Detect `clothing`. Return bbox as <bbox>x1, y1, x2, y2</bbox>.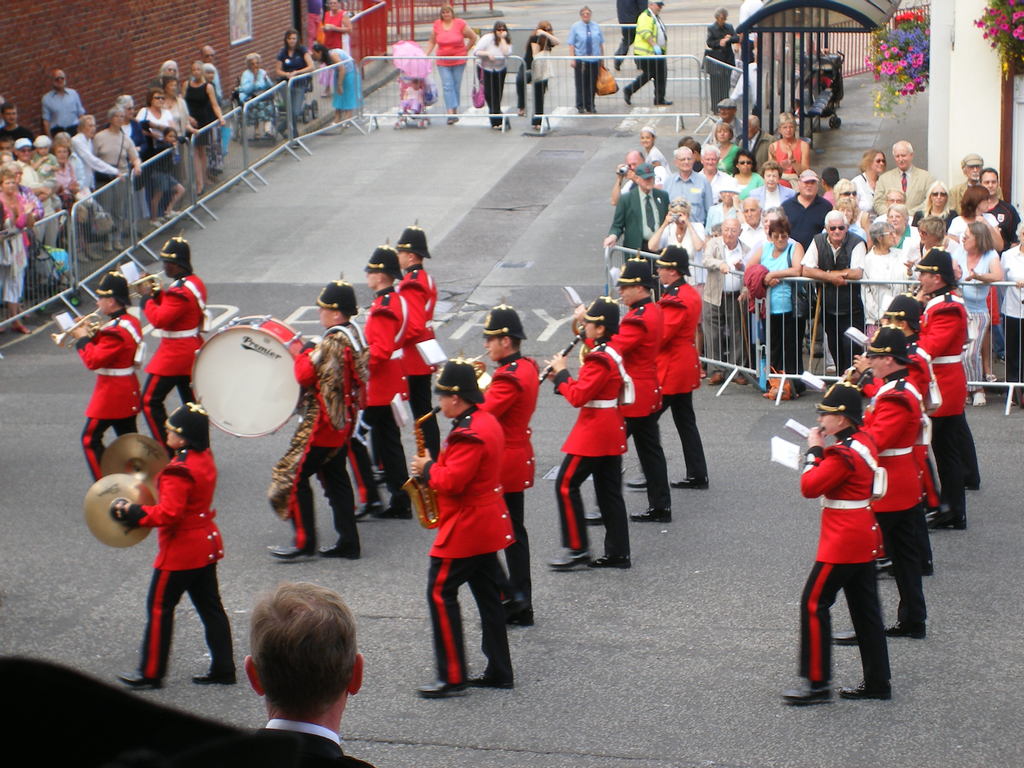
<bbox>660, 212, 712, 344</bbox>.
